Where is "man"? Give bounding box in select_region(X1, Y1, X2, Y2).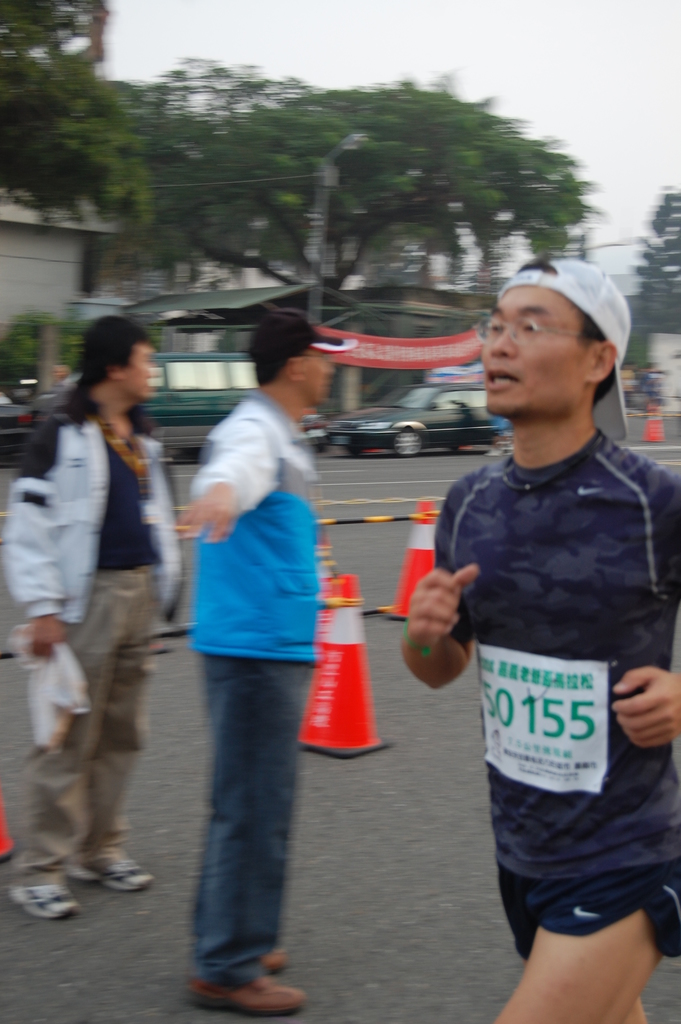
select_region(416, 237, 675, 1023).
